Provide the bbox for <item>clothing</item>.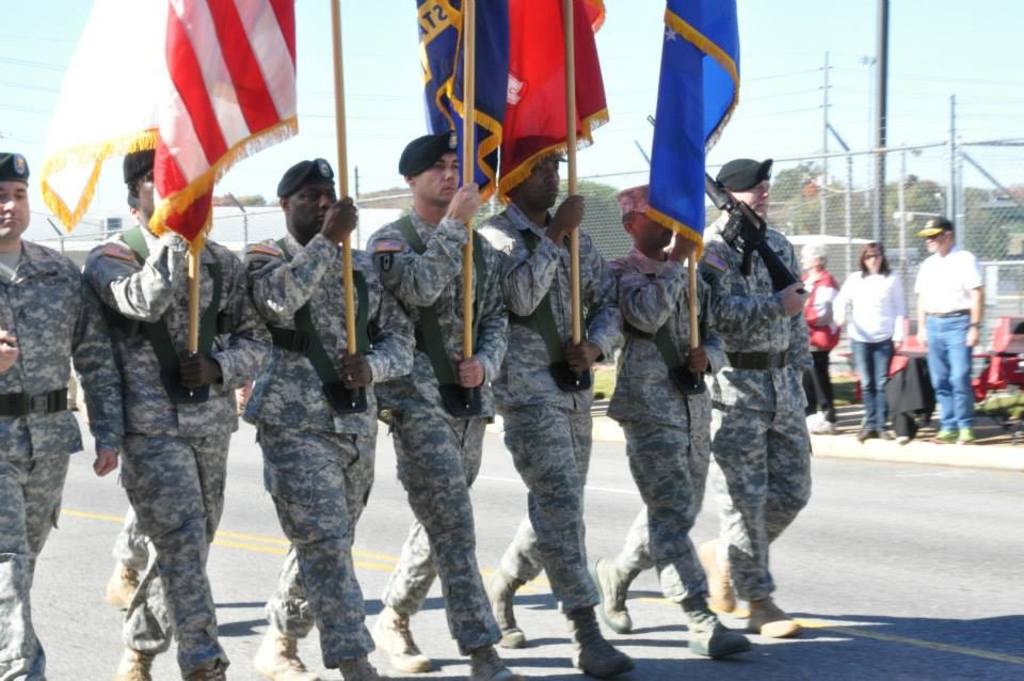
(0, 232, 126, 680).
